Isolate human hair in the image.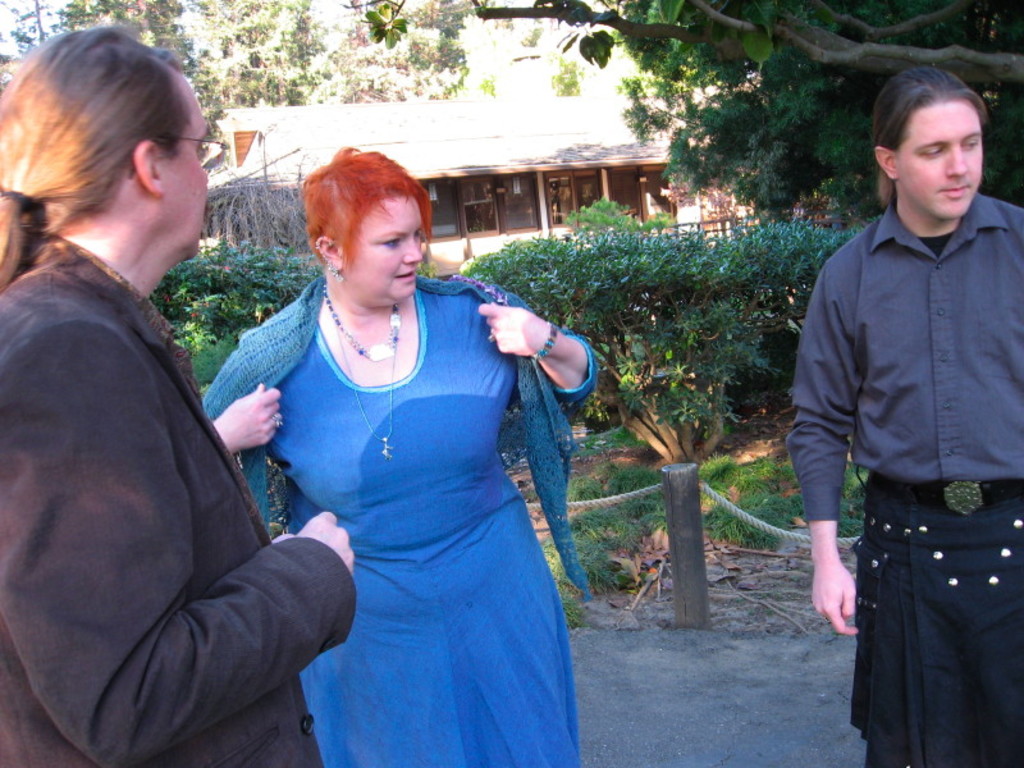
Isolated region: <region>874, 64, 989, 211</region>.
